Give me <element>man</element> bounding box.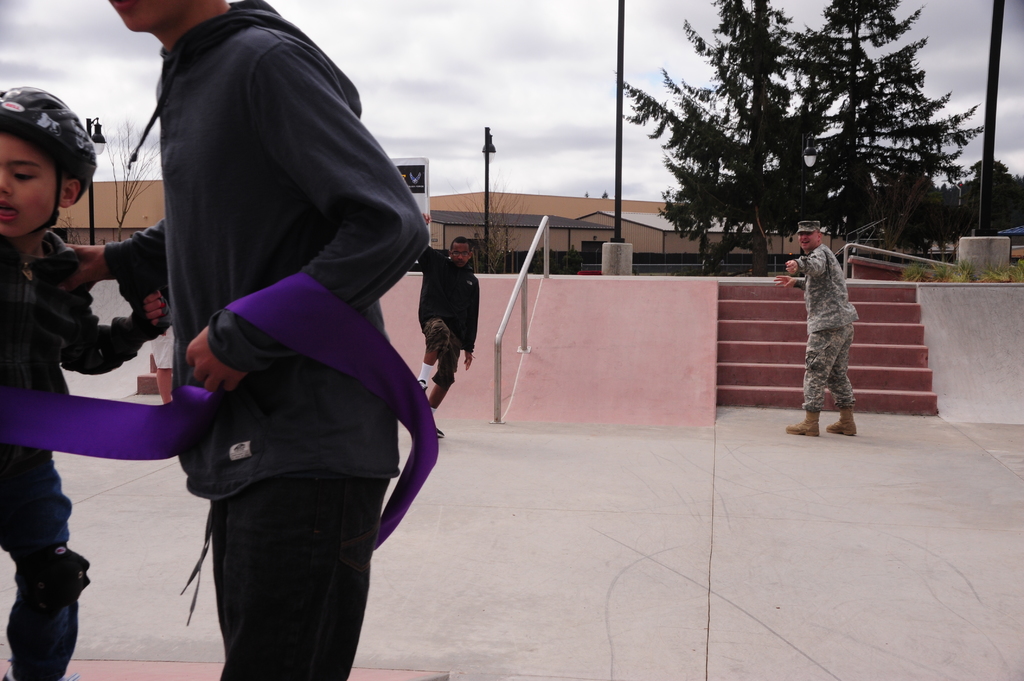
[420,237,488,428].
